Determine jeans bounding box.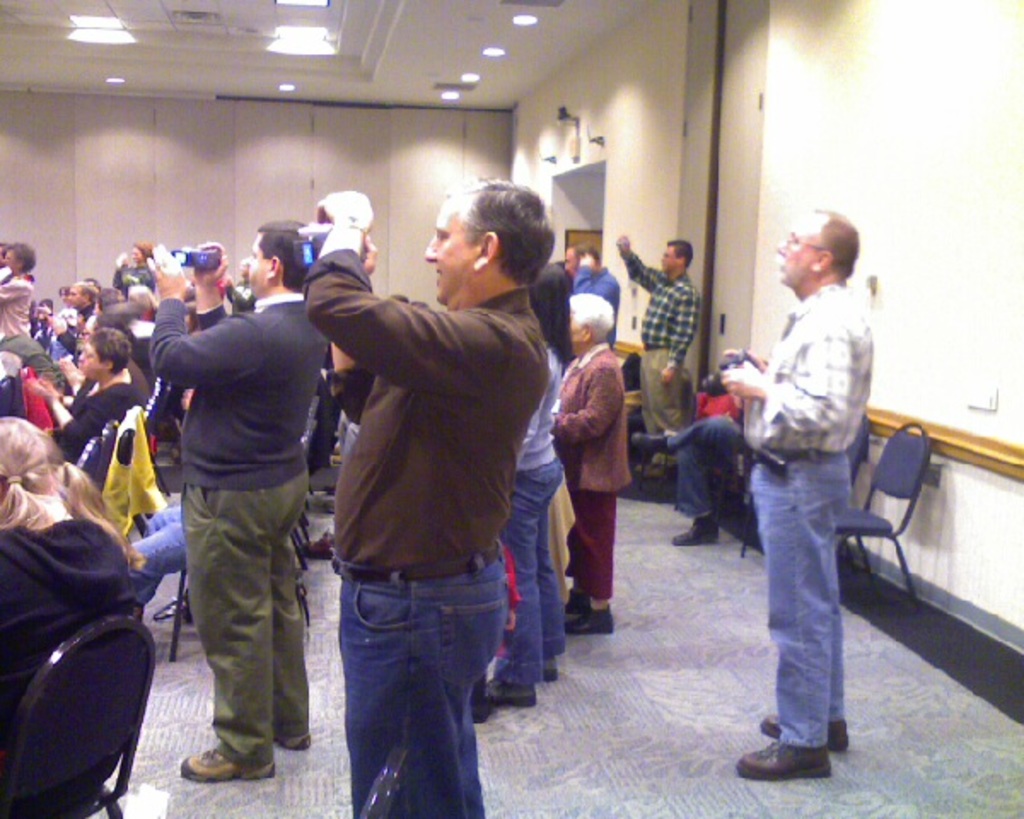
Determined: (497,456,565,689).
